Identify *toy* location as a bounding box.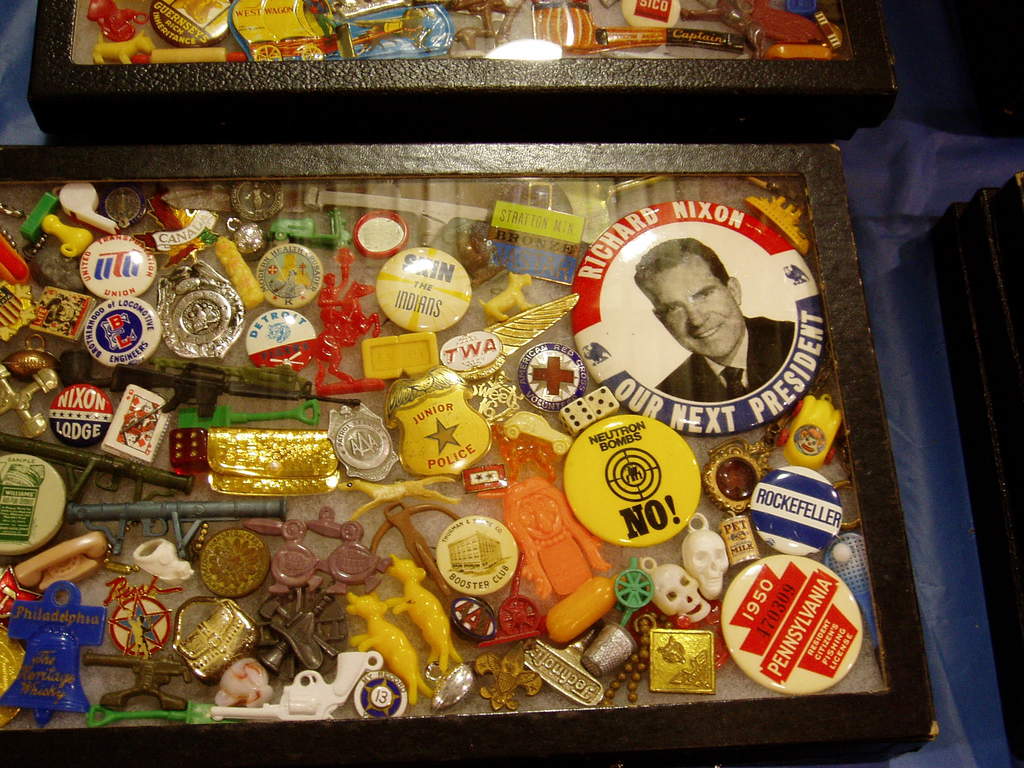
box=[563, 413, 701, 547].
